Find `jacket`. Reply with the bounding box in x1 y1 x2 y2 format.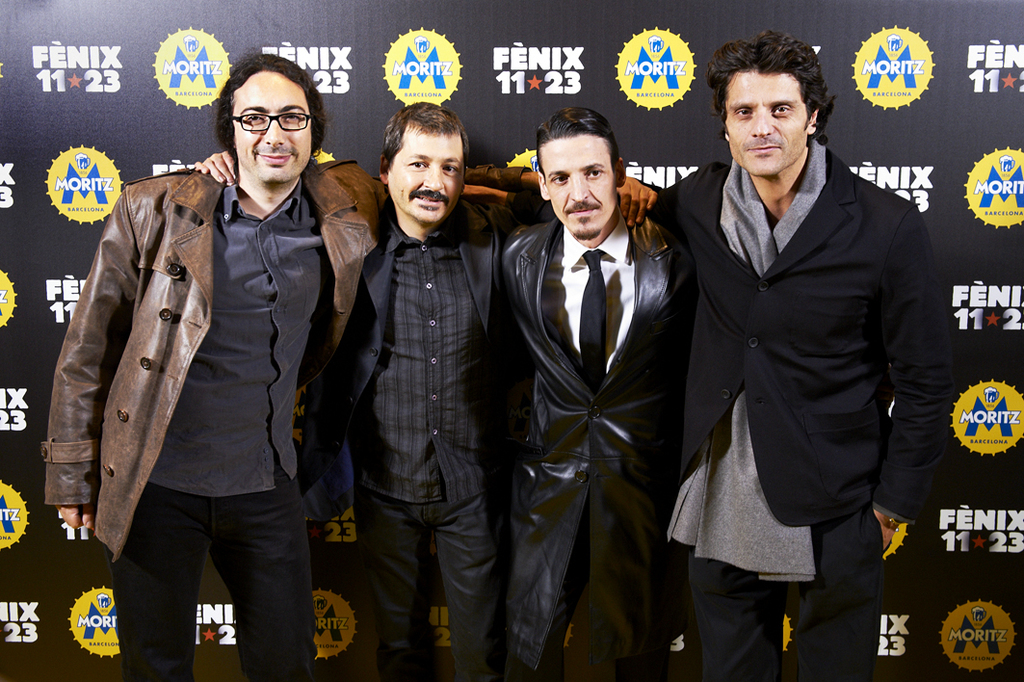
637 142 939 532.
